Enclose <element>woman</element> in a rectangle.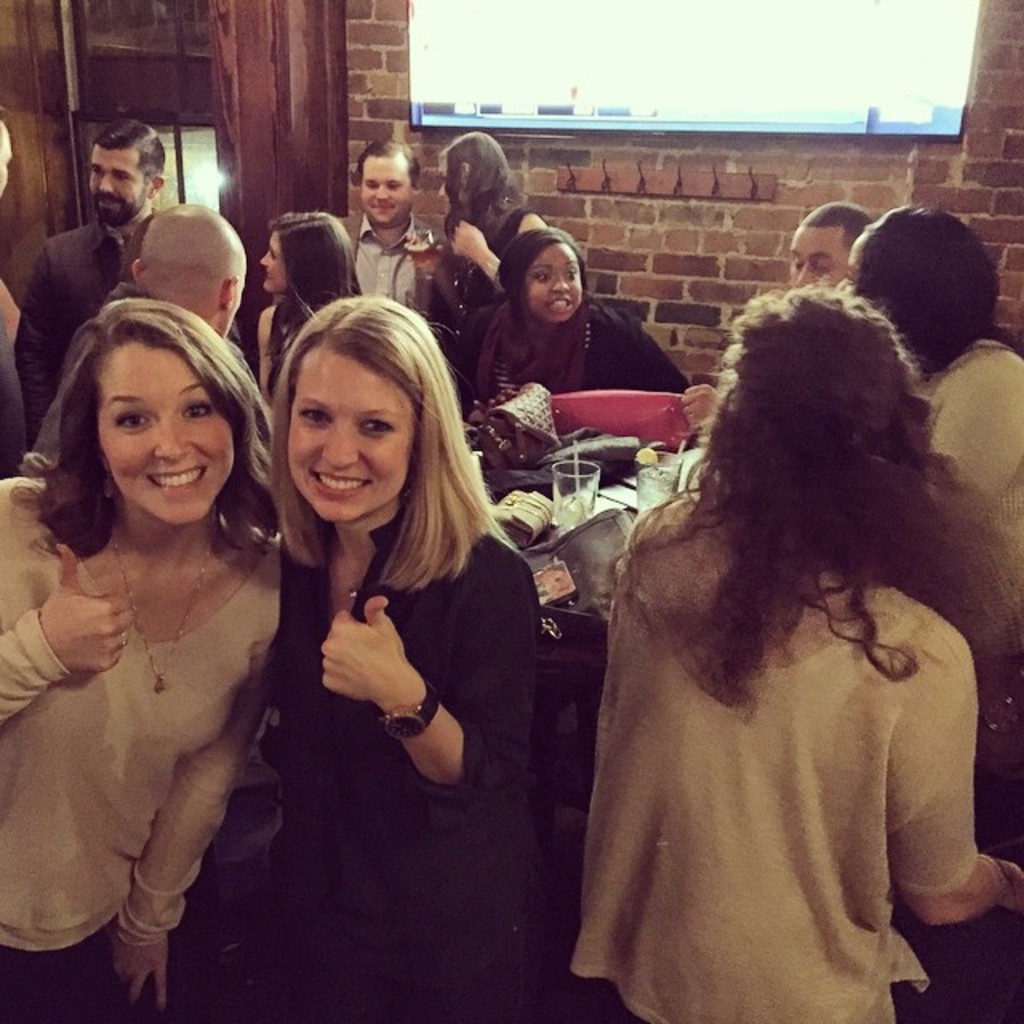
detection(0, 296, 288, 1022).
